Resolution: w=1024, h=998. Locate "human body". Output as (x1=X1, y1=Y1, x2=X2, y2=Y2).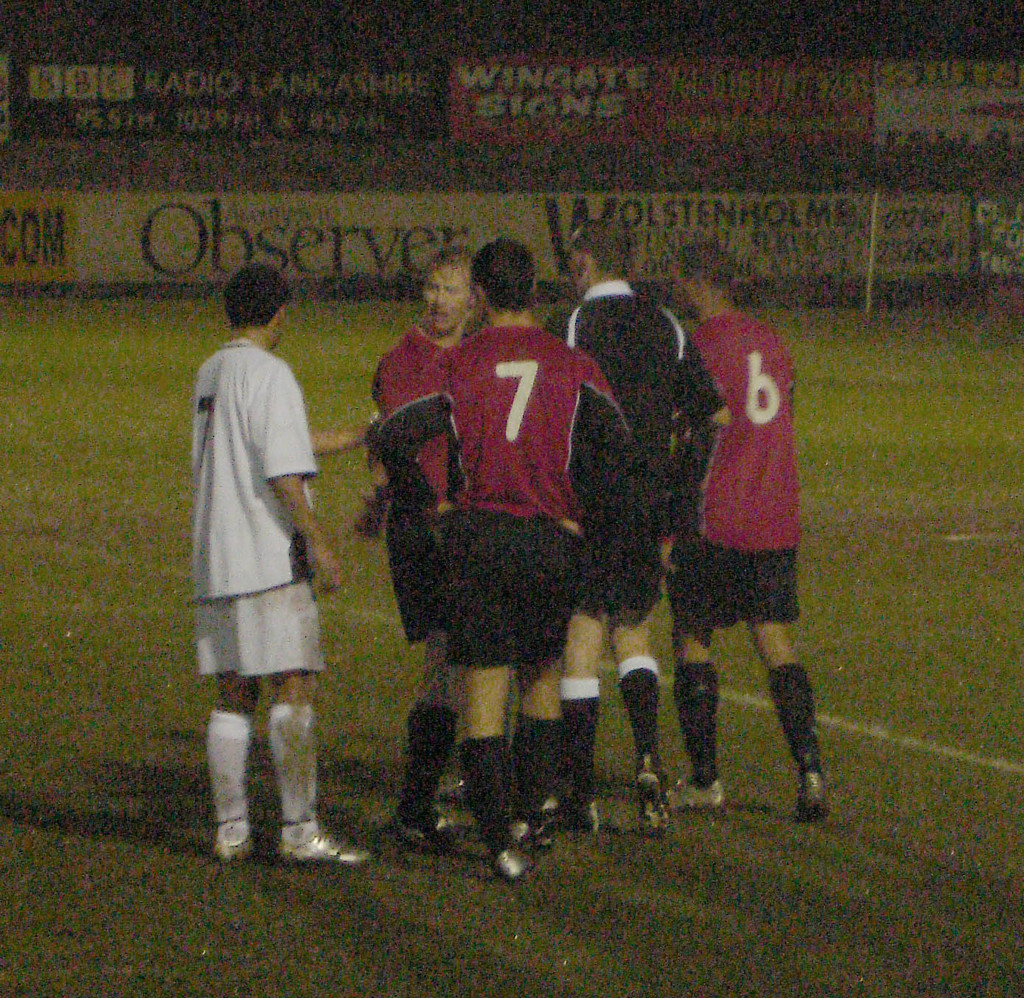
(x1=363, y1=246, x2=472, y2=857).
